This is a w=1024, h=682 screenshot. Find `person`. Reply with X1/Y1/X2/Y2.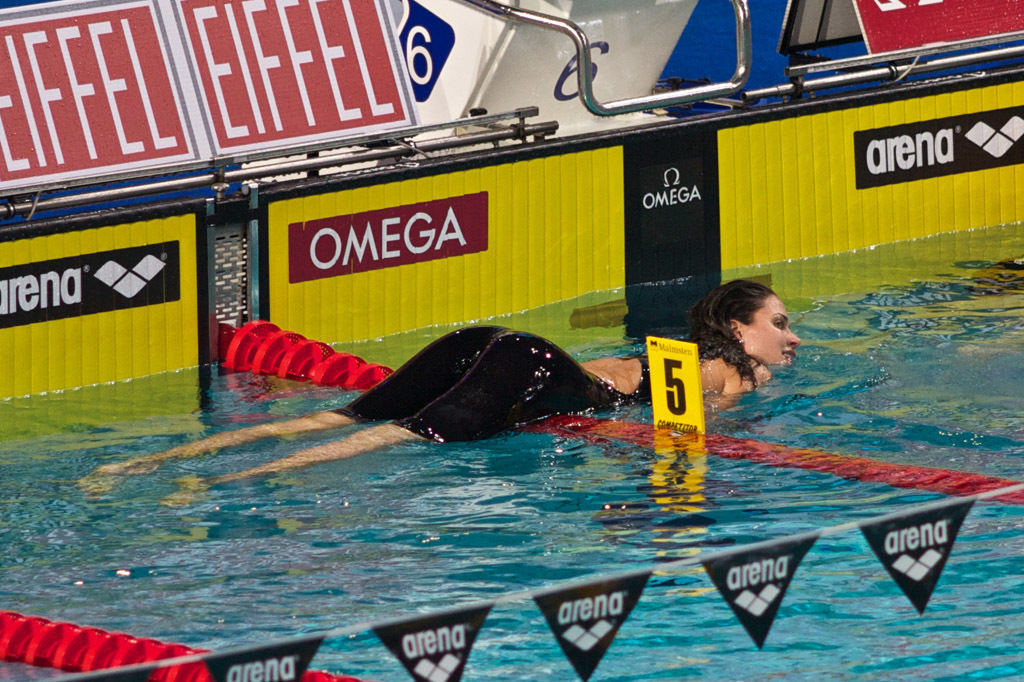
93/304/786/506.
